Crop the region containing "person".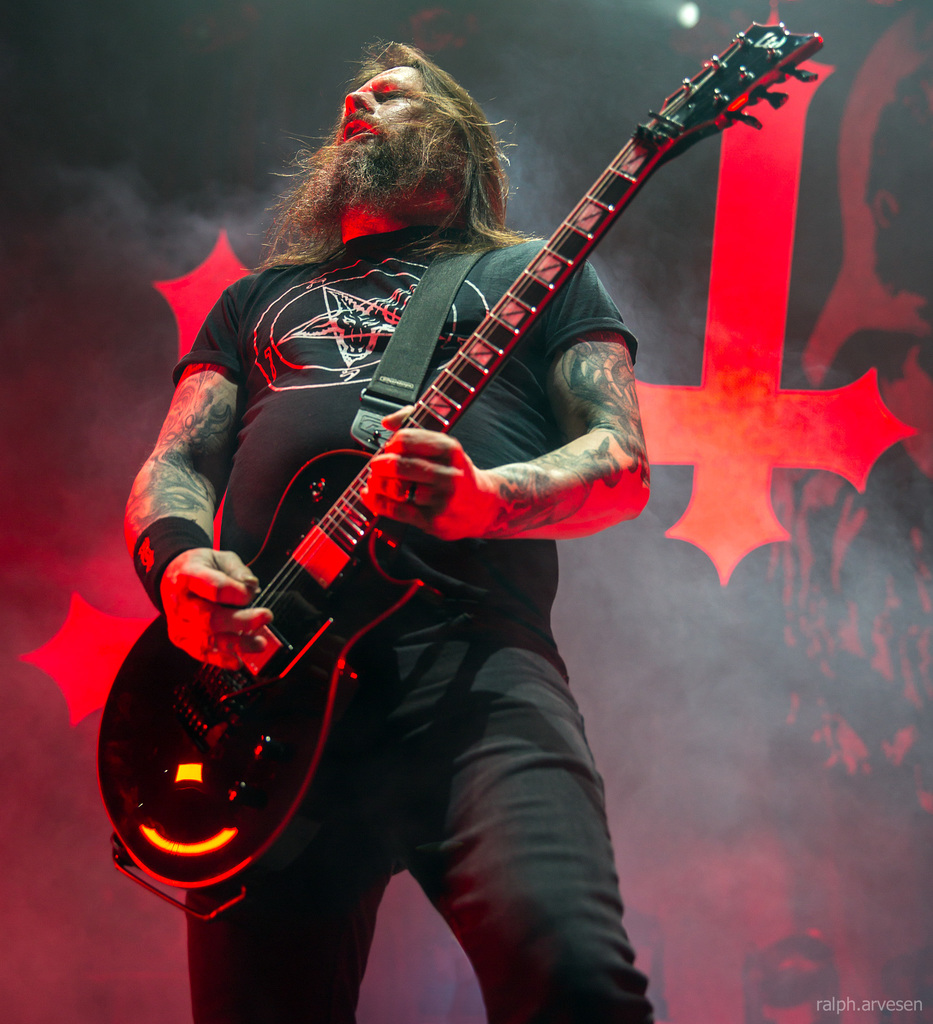
Crop region: left=115, top=45, right=658, bottom=1023.
